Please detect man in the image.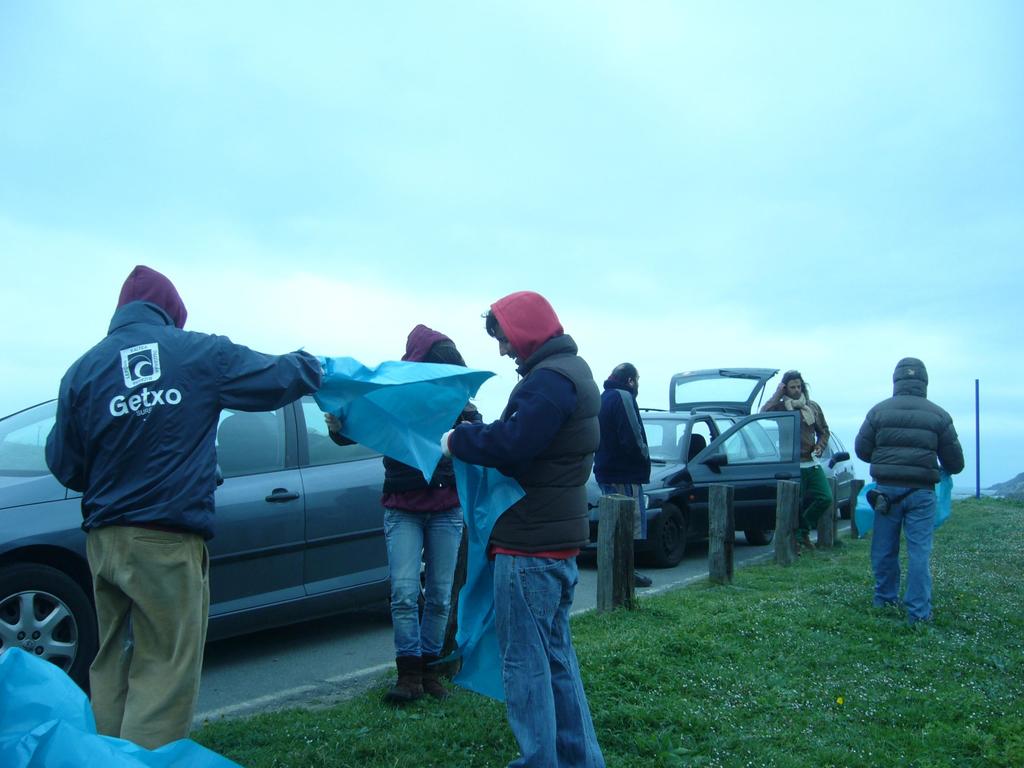
BBox(853, 352, 967, 621).
